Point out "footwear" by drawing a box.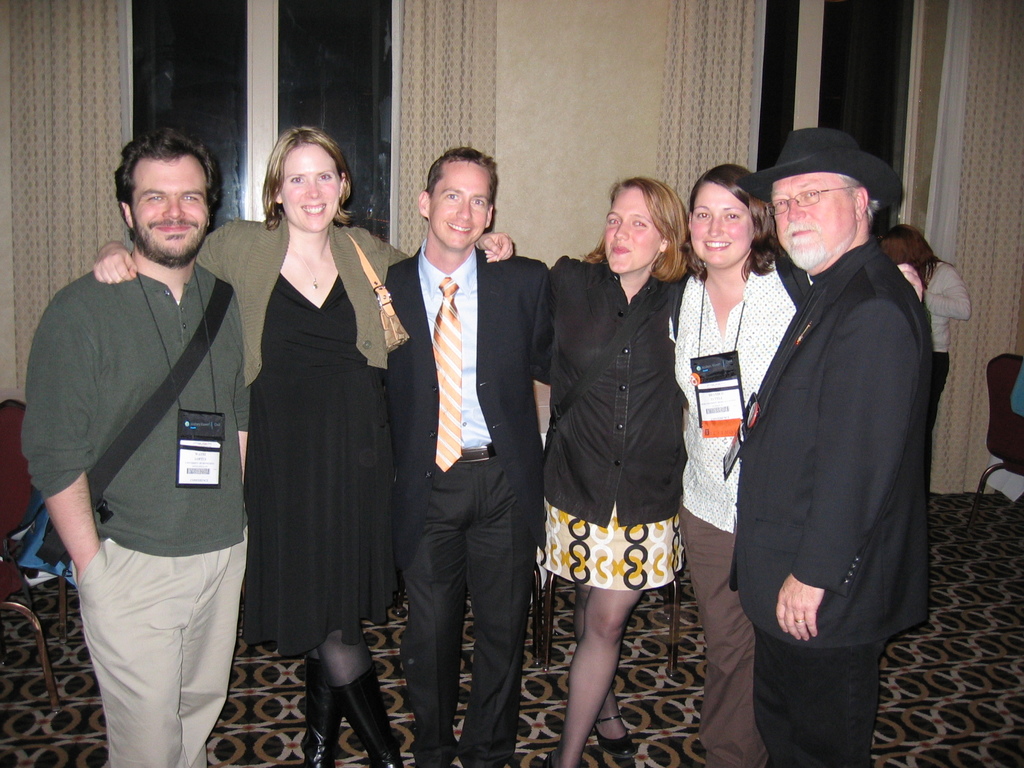
left=306, top=659, right=342, bottom=767.
